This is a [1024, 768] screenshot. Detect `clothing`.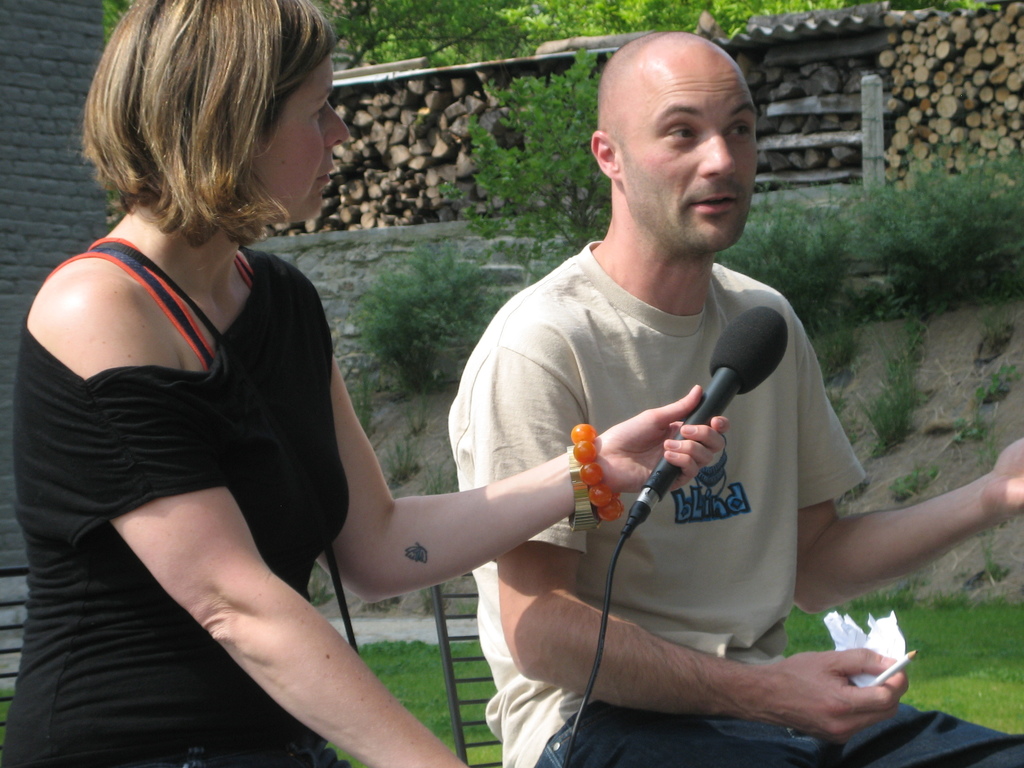
[31, 174, 382, 705].
